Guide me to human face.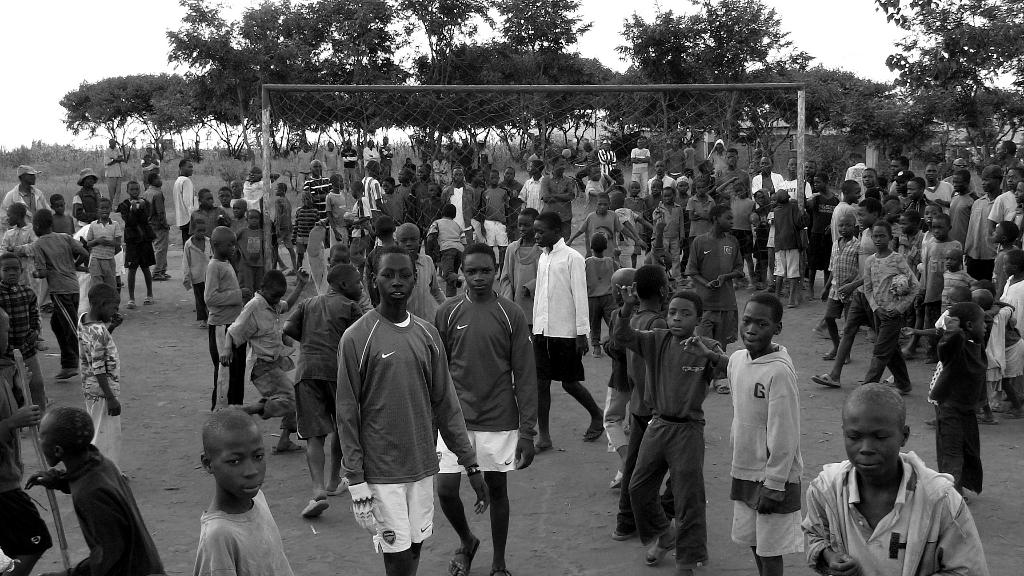
Guidance: 979, 173, 993, 193.
